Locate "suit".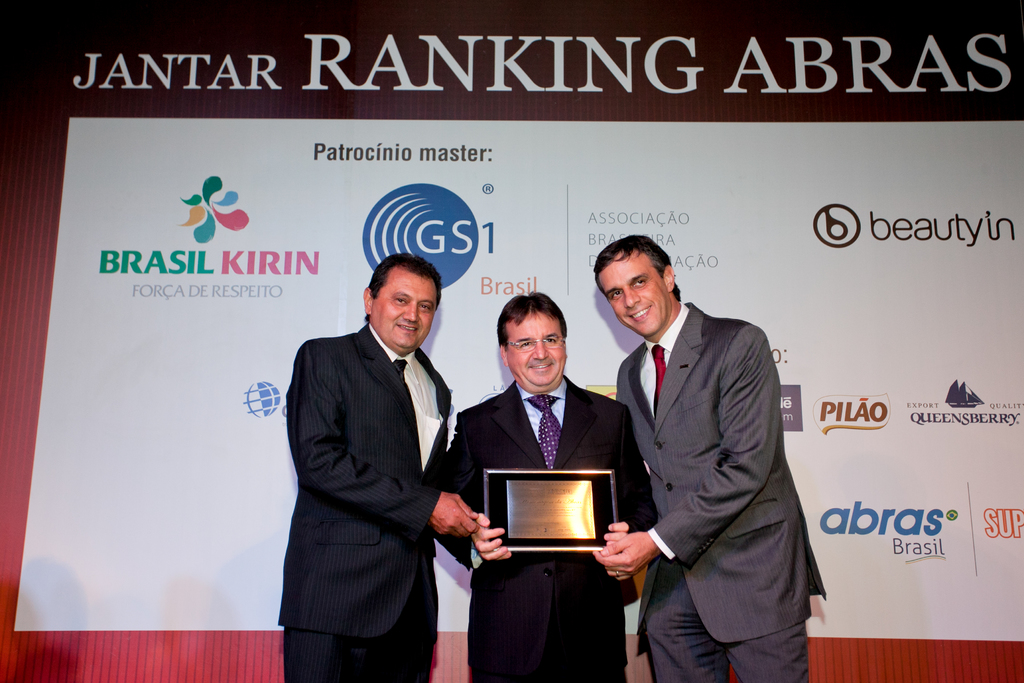
Bounding box: 598, 225, 816, 682.
